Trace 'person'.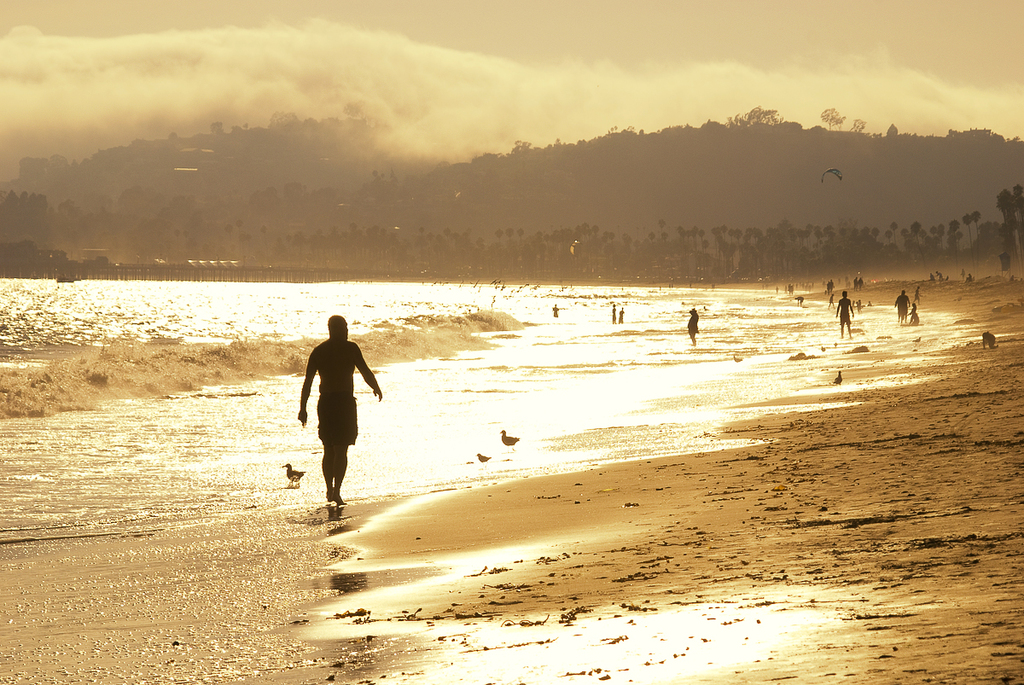
Traced to Rect(935, 268, 945, 280).
